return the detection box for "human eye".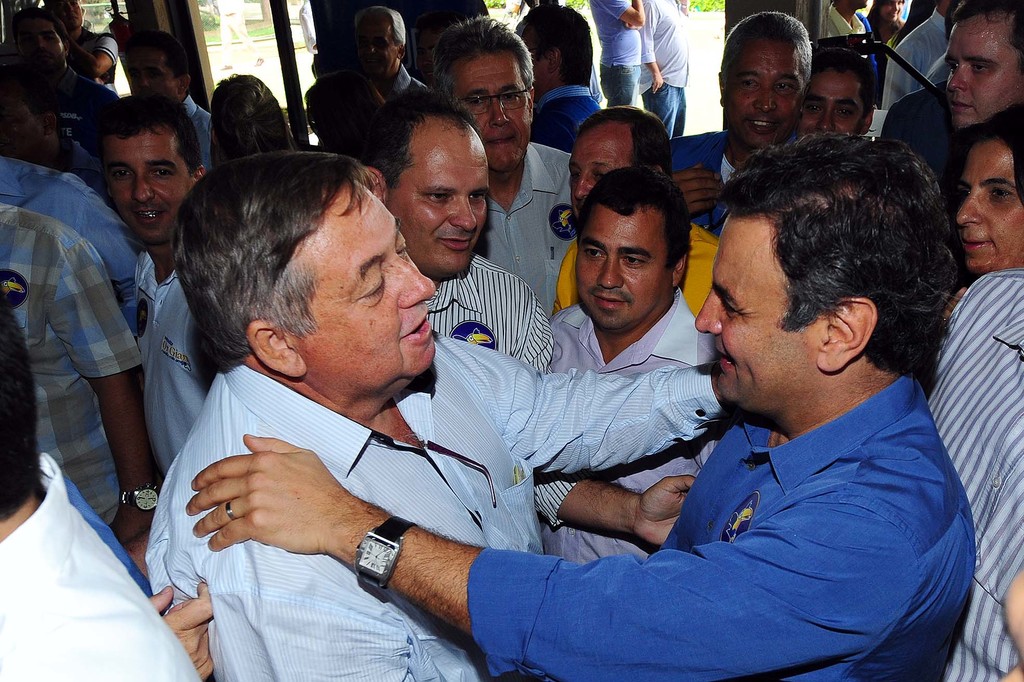
[x1=596, y1=163, x2=610, y2=180].
